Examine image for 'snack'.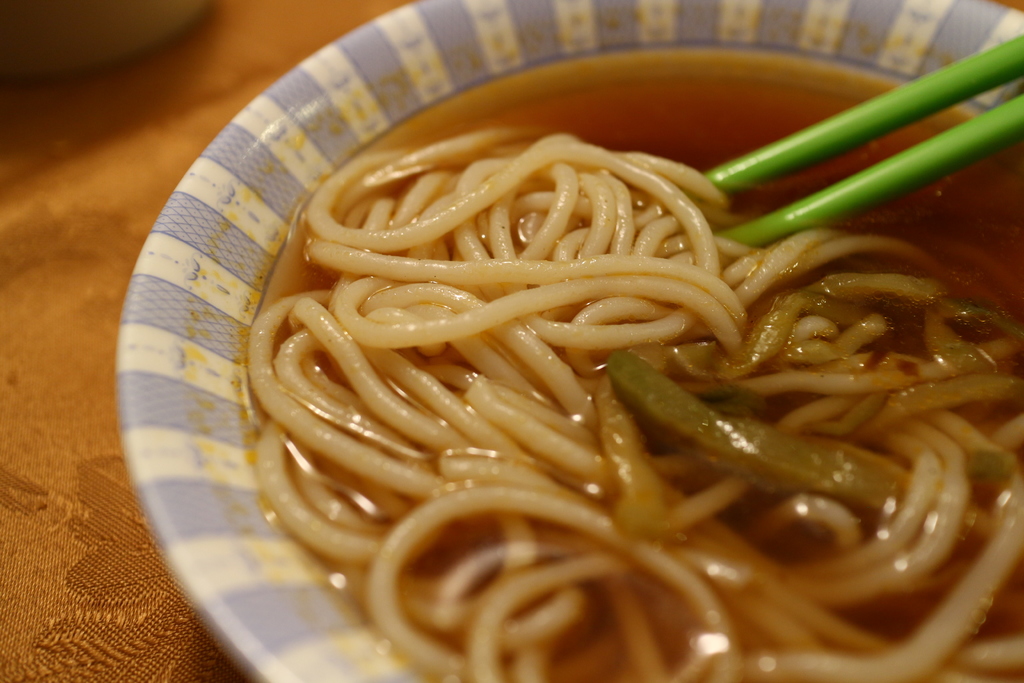
Examination result: box(236, 104, 958, 677).
